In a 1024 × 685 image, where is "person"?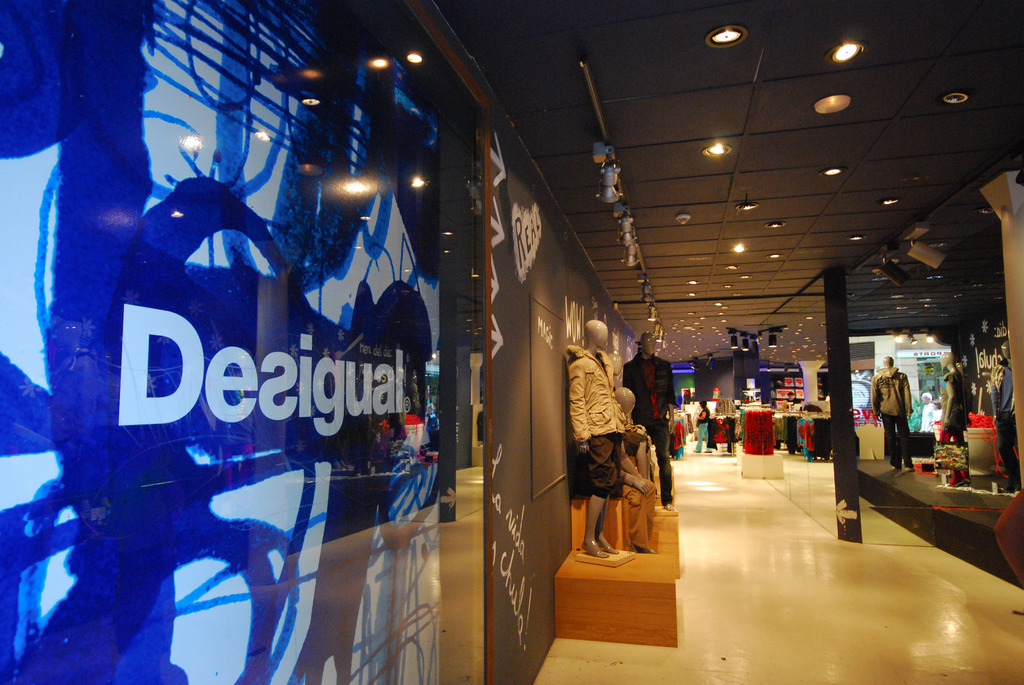
x1=568 y1=317 x2=629 y2=555.
